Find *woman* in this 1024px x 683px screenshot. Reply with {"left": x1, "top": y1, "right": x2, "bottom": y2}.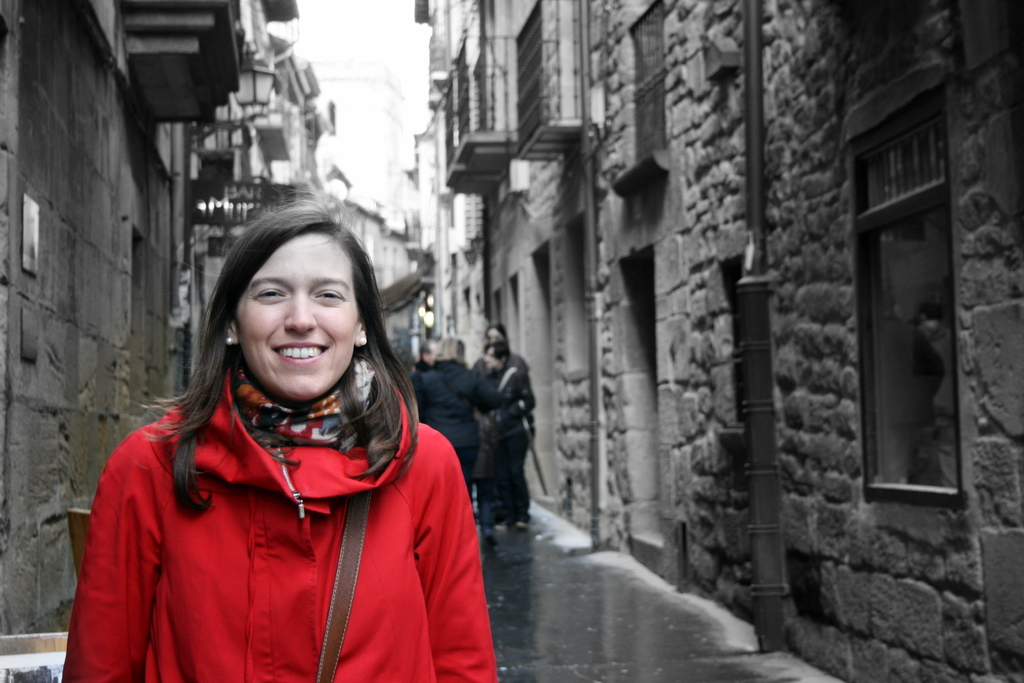
{"left": 65, "top": 194, "right": 508, "bottom": 681}.
